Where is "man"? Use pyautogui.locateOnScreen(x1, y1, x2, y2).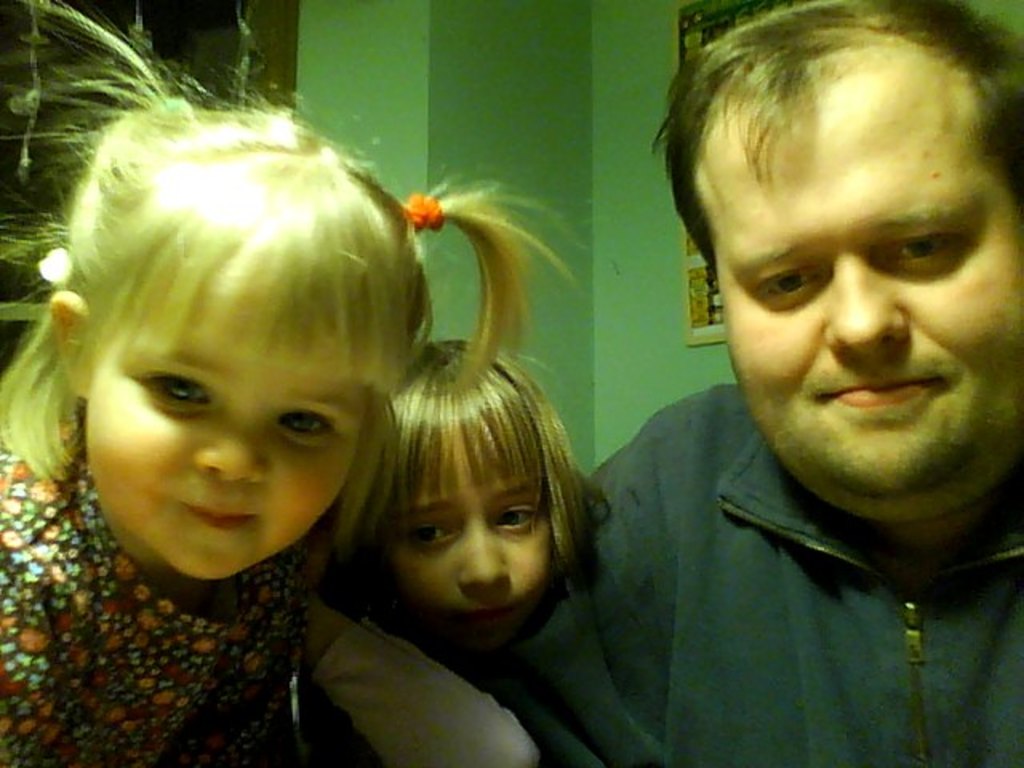
pyautogui.locateOnScreen(515, 6, 1023, 755).
